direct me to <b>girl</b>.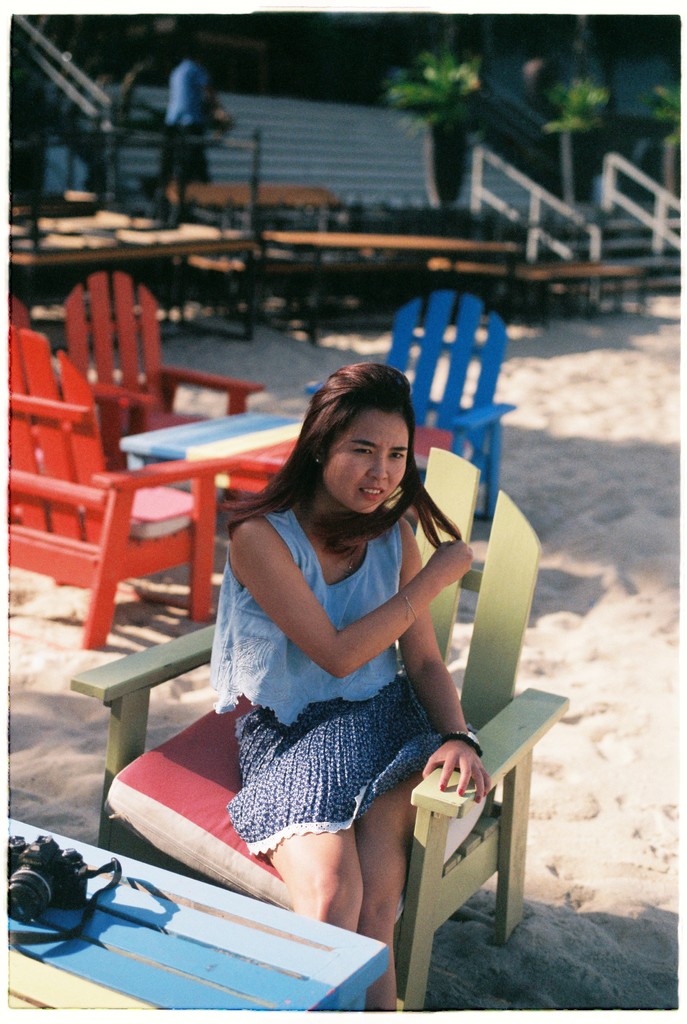
Direction: 208:358:491:1017.
